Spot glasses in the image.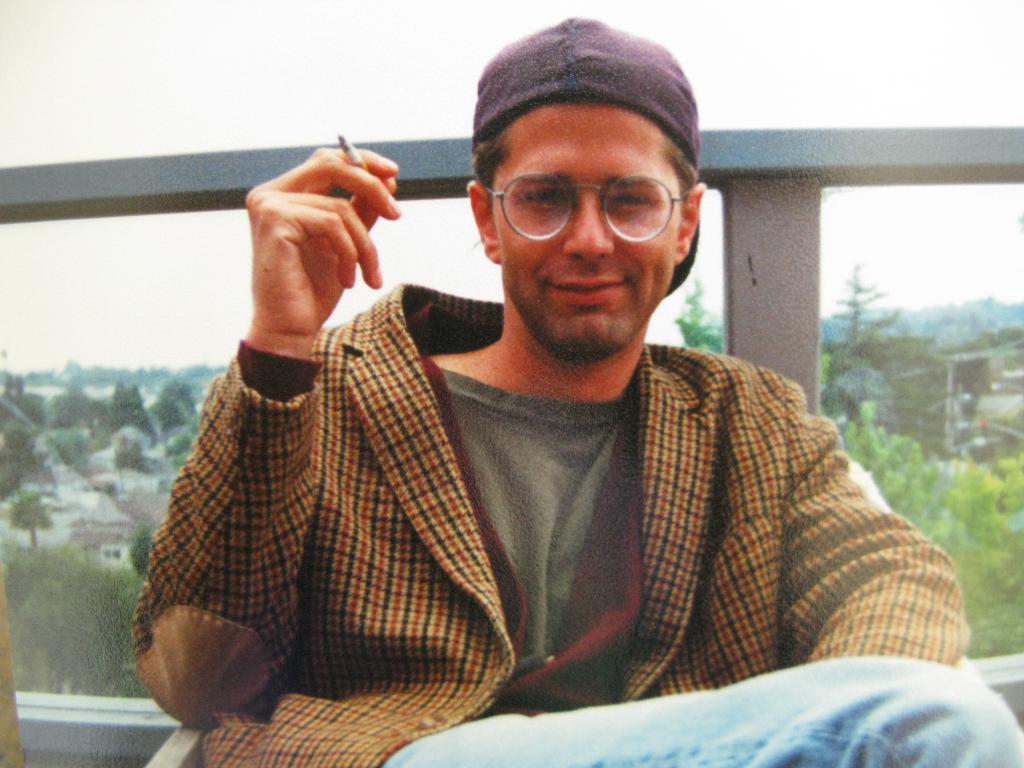
glasses found at 478, 170, 694, 241.
